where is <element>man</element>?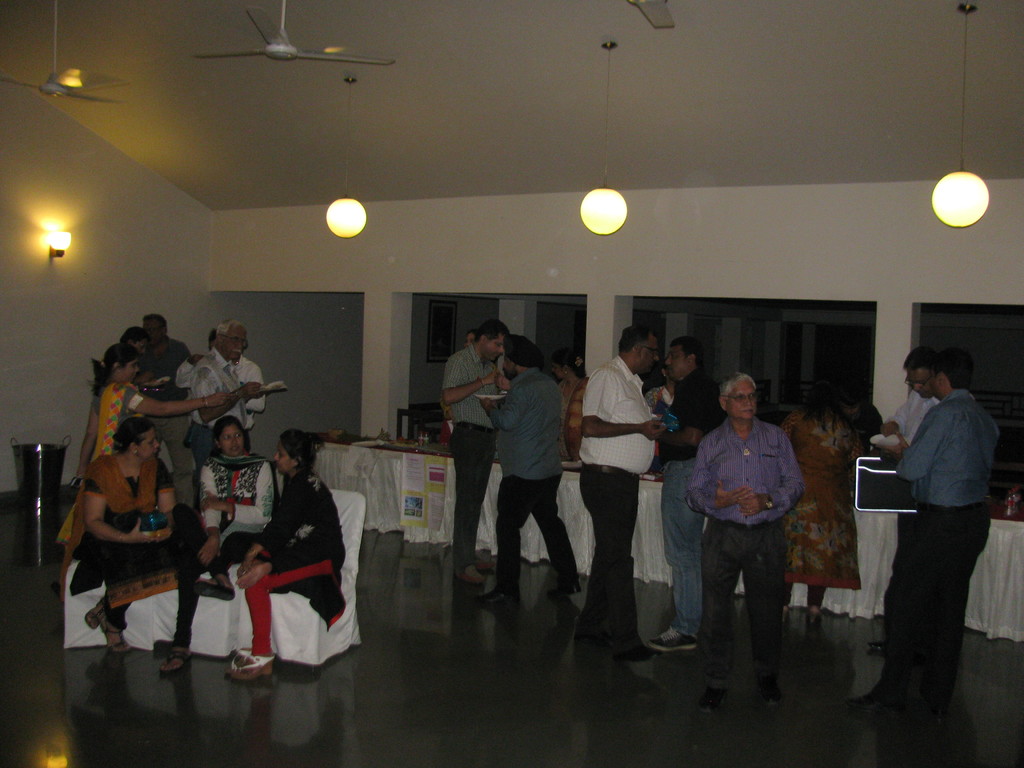
BBox(561, 317, 684, 647).
